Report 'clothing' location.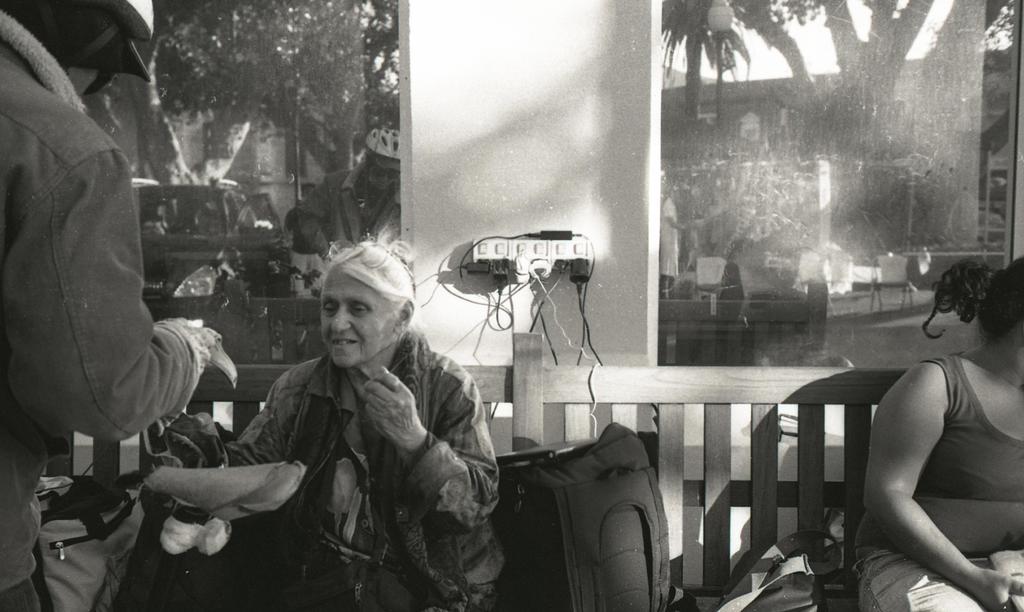
Report: 210 276 506 599.
